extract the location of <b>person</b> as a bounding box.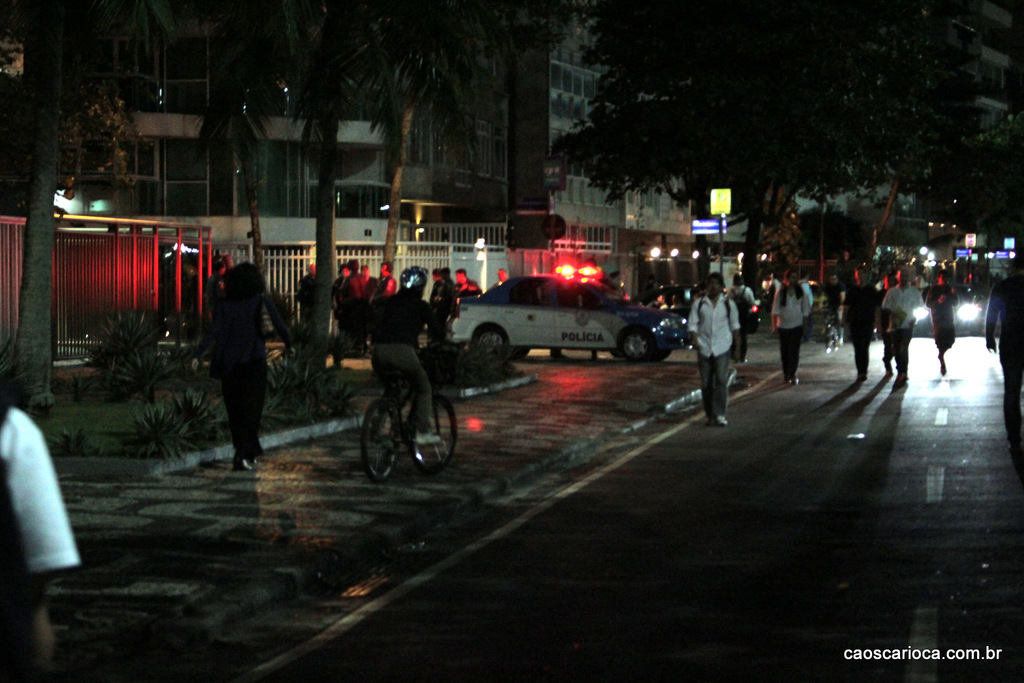
[left=328, top=259, right=364, bottom=350].
